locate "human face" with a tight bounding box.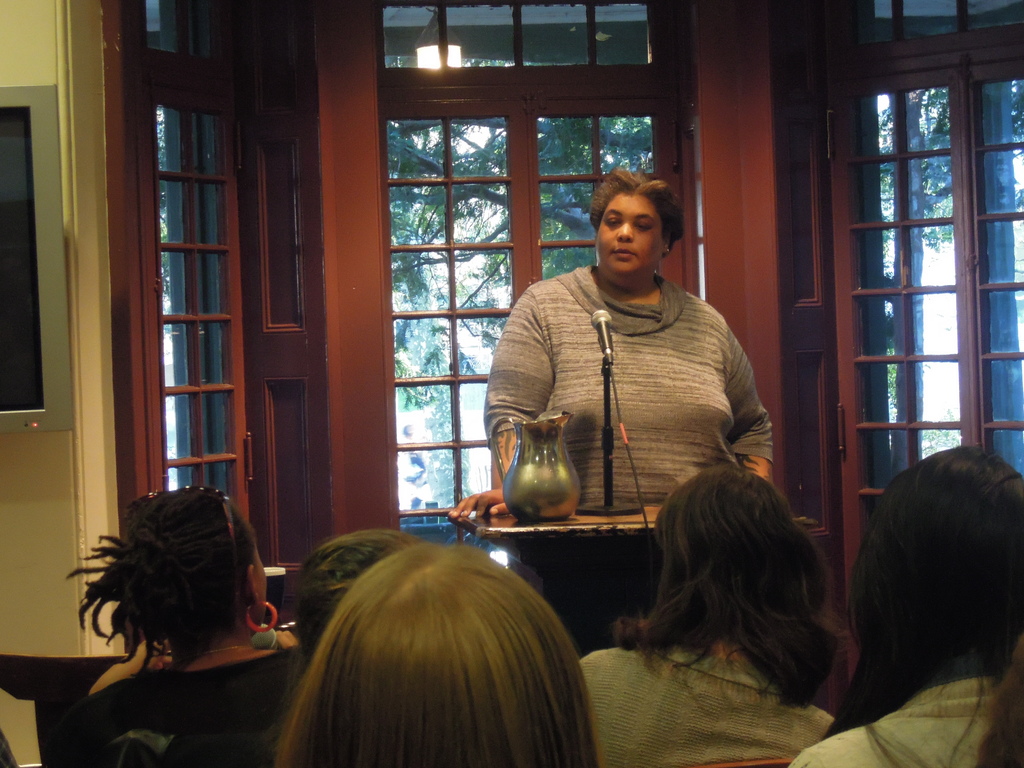
bbox(596, 196, 667, 275).
